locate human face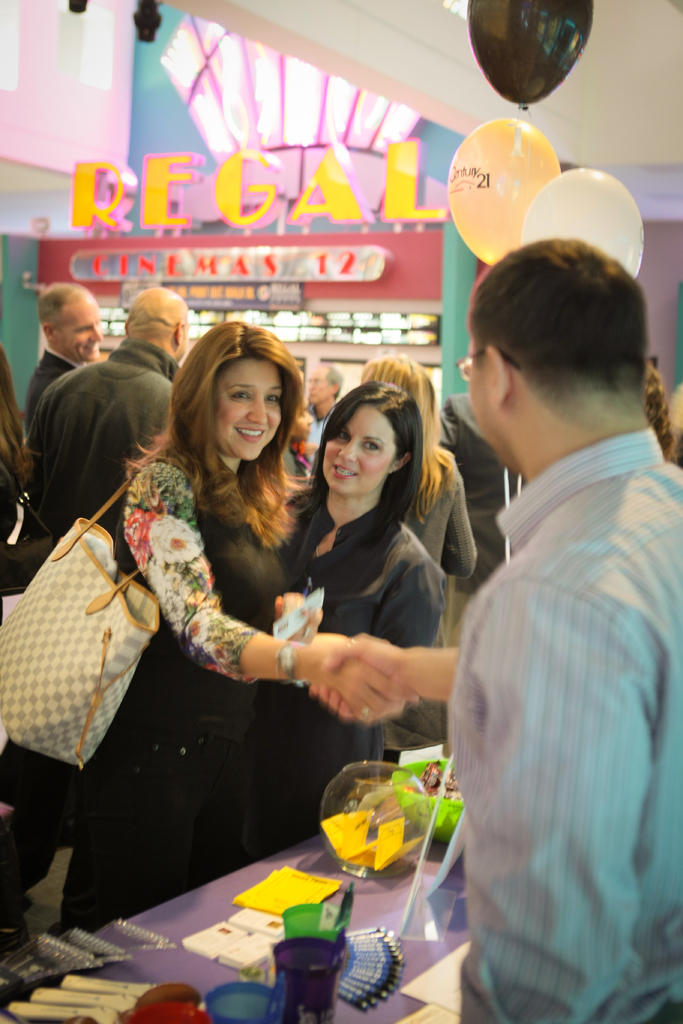
[x1=320, y1=398, x2=399, y2=493]
